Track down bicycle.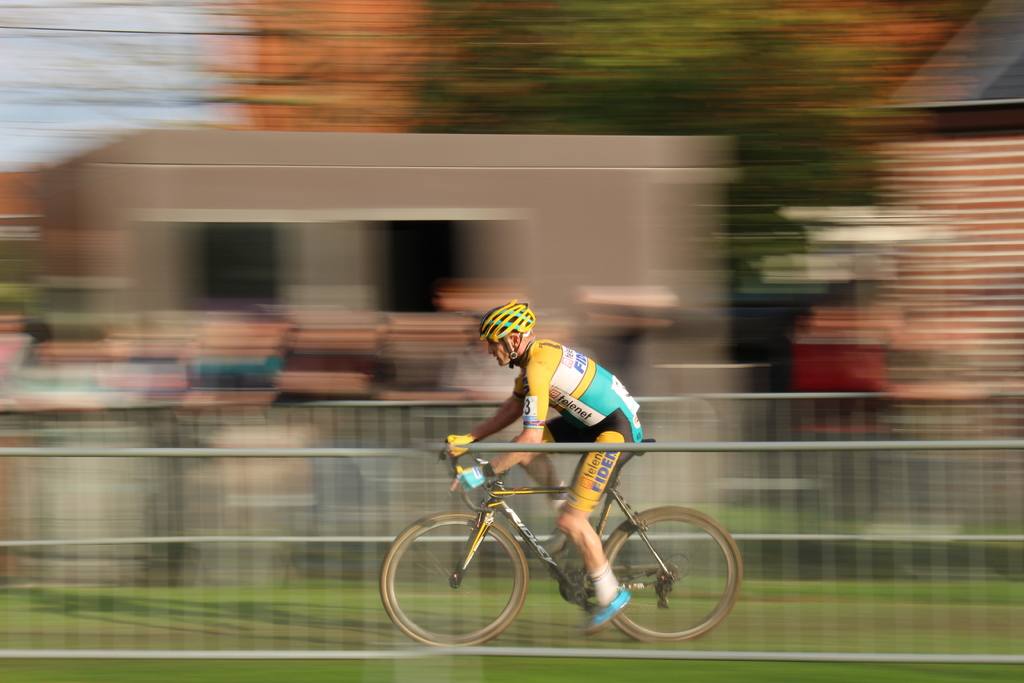
Tracked to [left=370, top=436, right=748, bottom=652].
